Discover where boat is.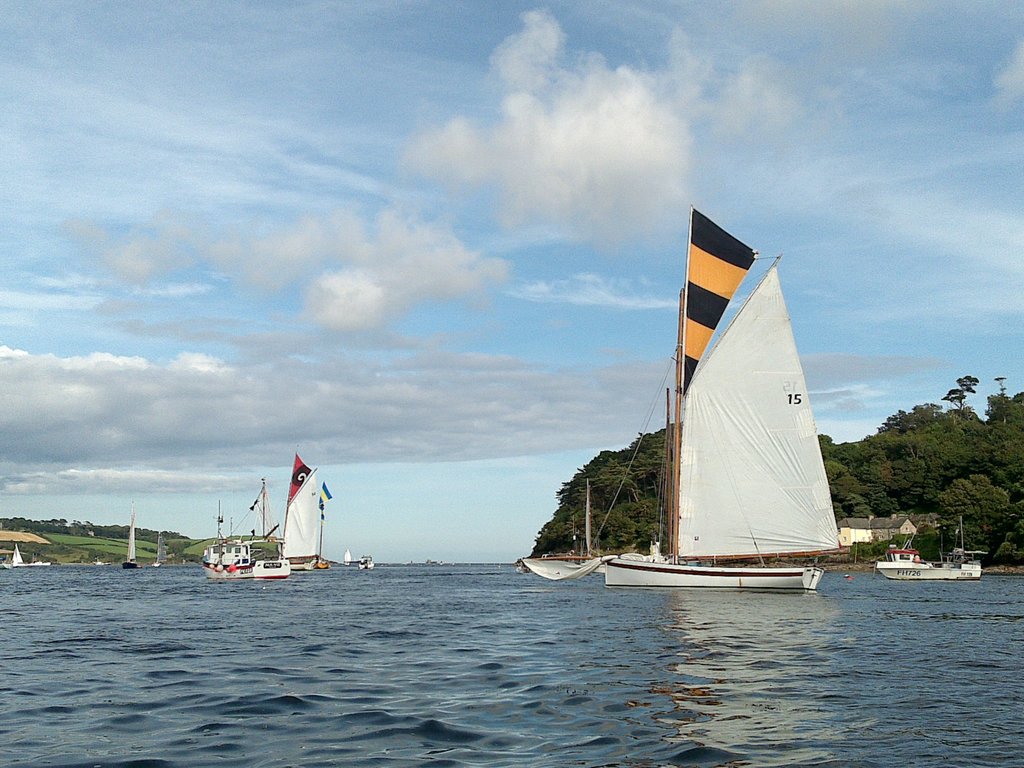
Discovered at left=91, top=558, right=115, bottom=568.
